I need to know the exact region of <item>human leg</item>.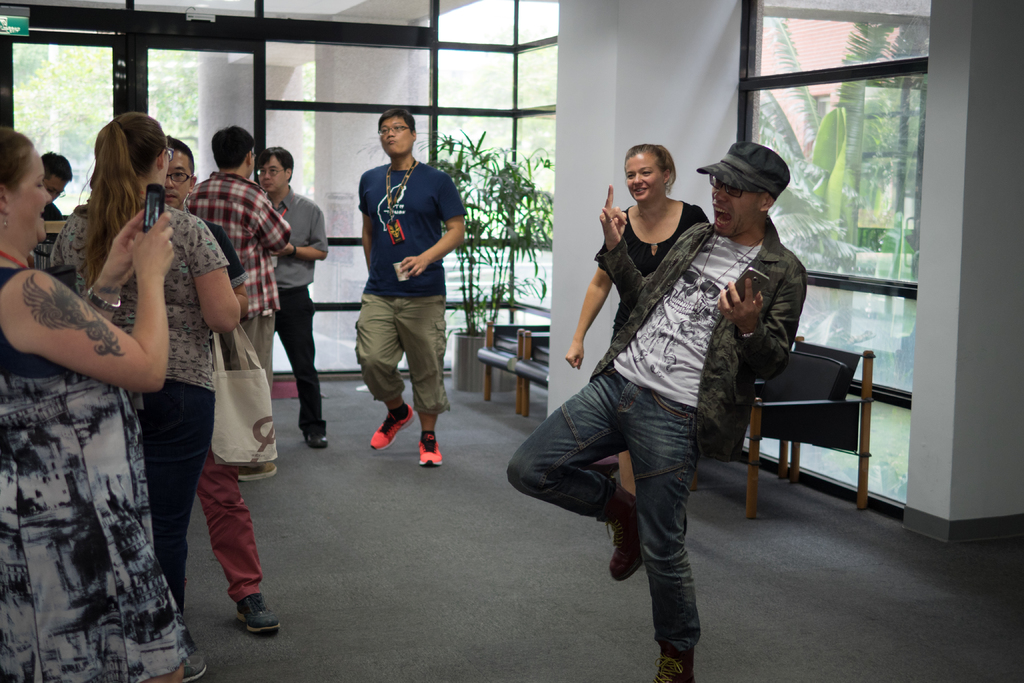
Region: {"x1": 506, "y1": 360, "x2": 639, "y2": 579}.
